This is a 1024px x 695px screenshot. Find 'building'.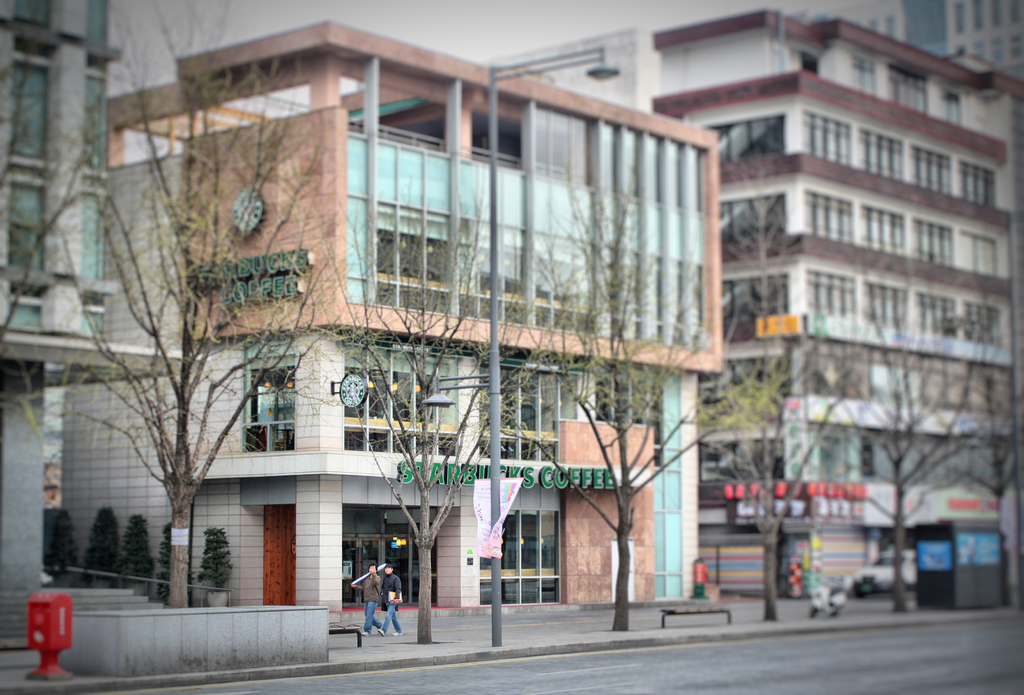
Bounding box: x1=476 y1=13 x2=1023 y2=601.
